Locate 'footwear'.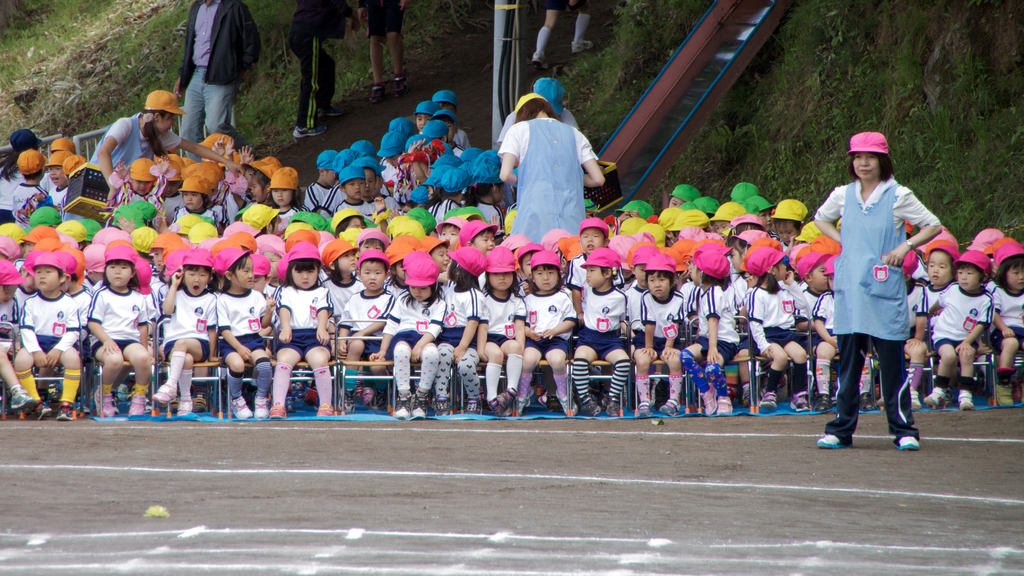
Bounding box: x1=269, y1=403, x2=286, y2=419.
